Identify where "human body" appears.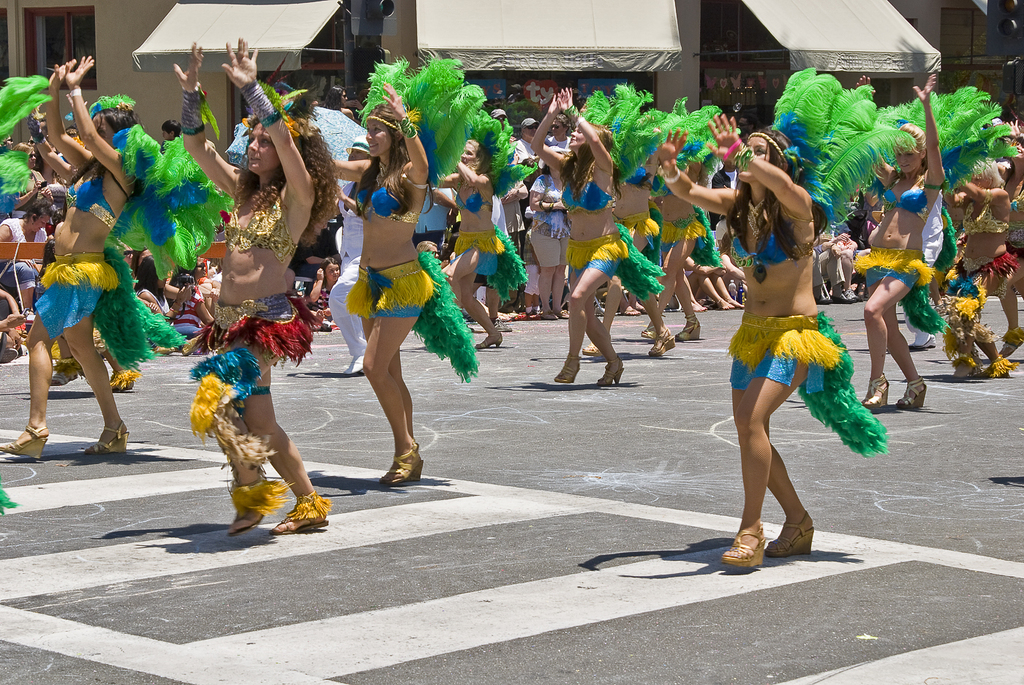
Appears at 636:154:704:347.
